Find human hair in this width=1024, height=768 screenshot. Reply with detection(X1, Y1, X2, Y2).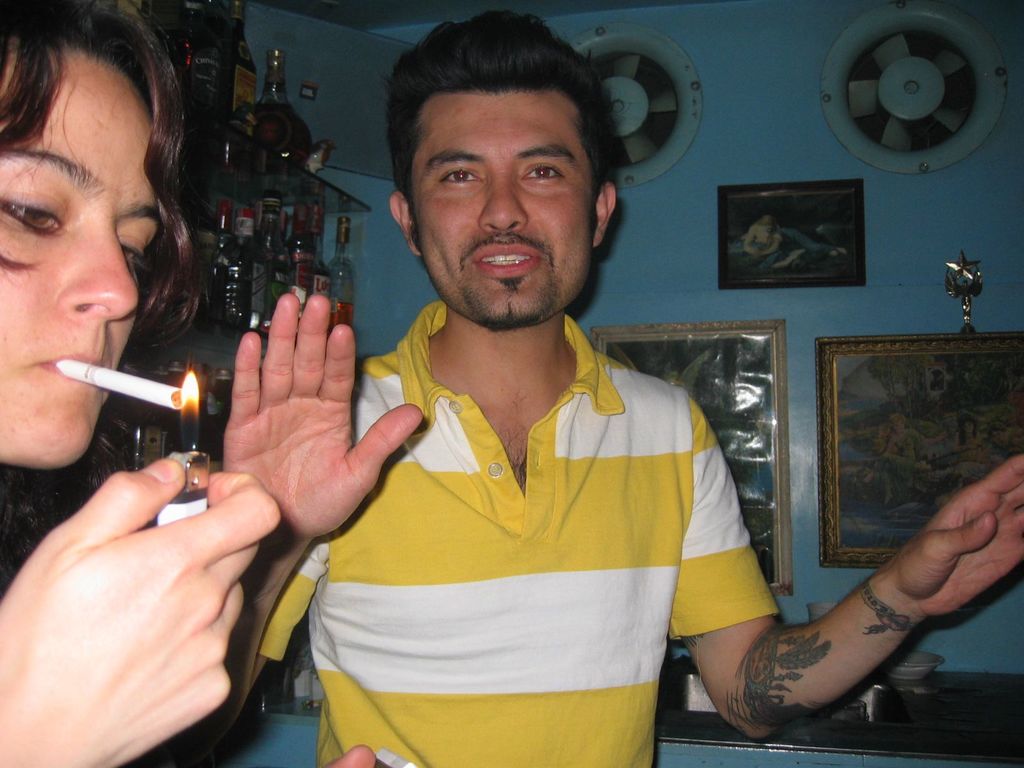
detection(0, 0, 207, 520).
